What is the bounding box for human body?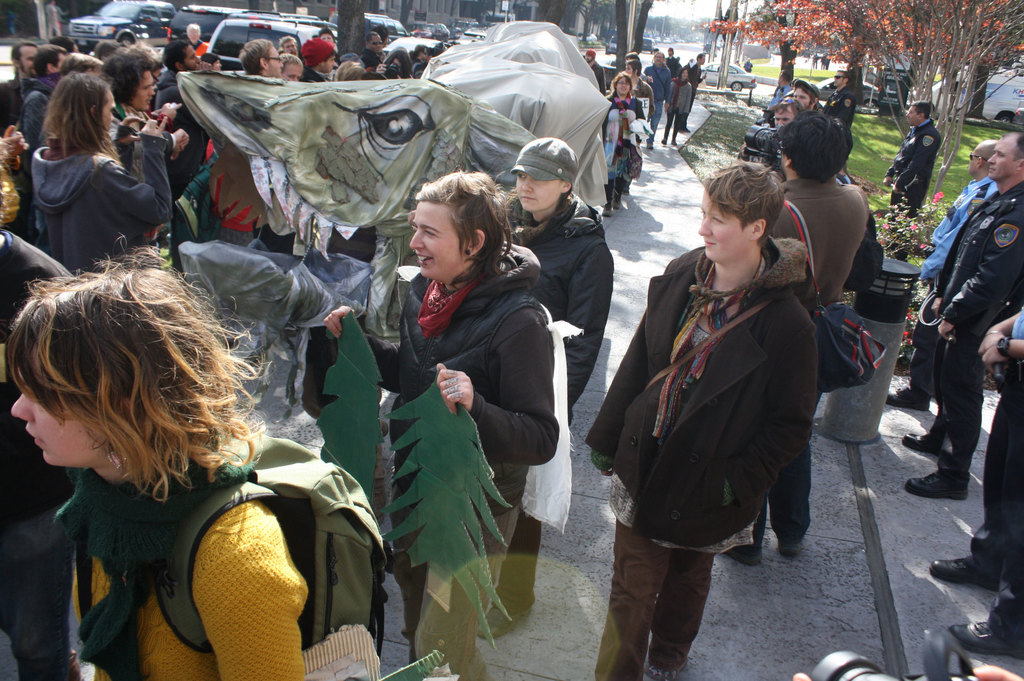
(left=0, top=26, right=434, bottom=267).
